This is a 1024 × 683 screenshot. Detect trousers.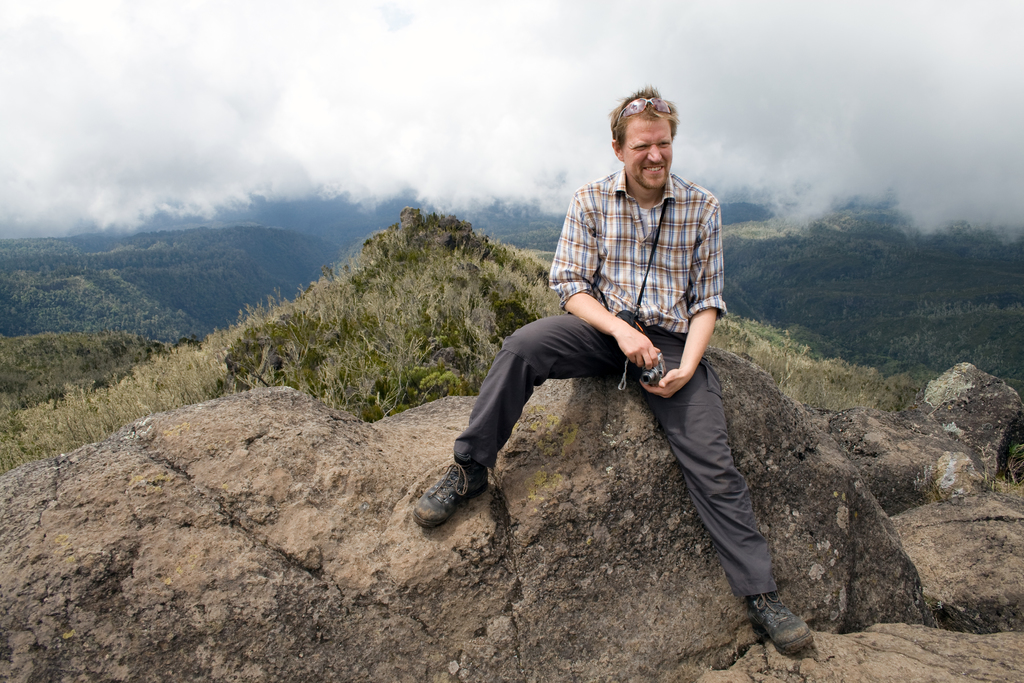
box(483, 293, 755, 588).
